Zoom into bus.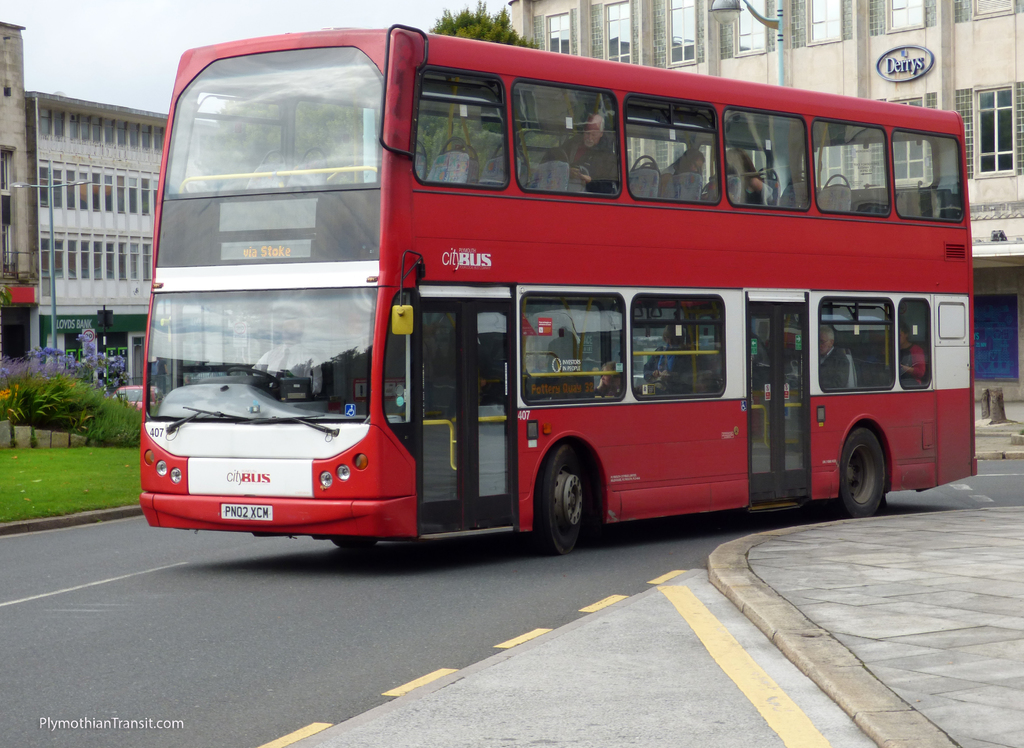
Zoom target: rect(136, 22, 980, 559).
